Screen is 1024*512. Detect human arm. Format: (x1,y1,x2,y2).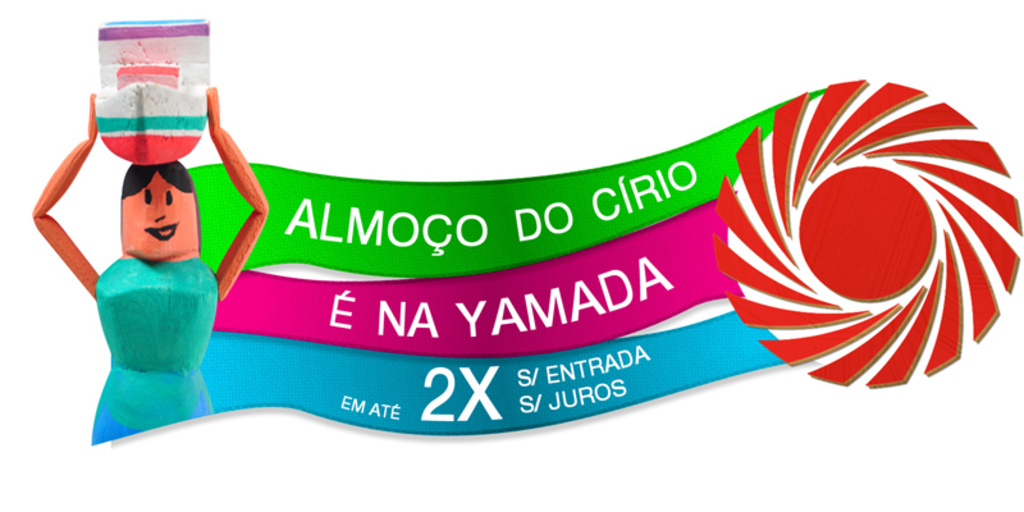
(28,97,104,301).
